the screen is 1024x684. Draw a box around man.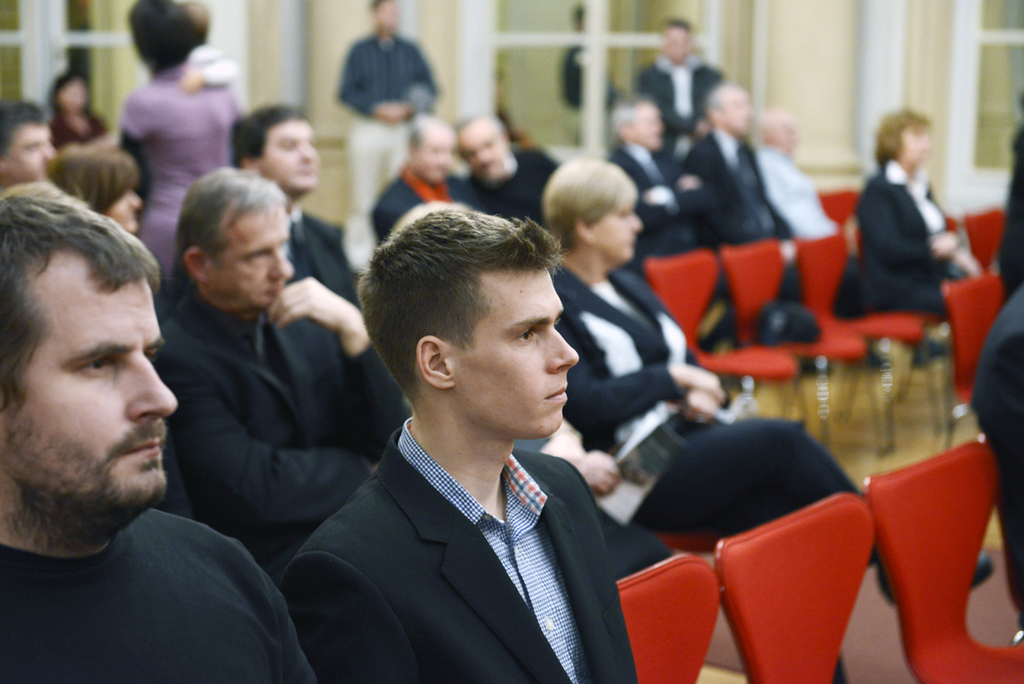
select_region(335, 0, 438, 232).
